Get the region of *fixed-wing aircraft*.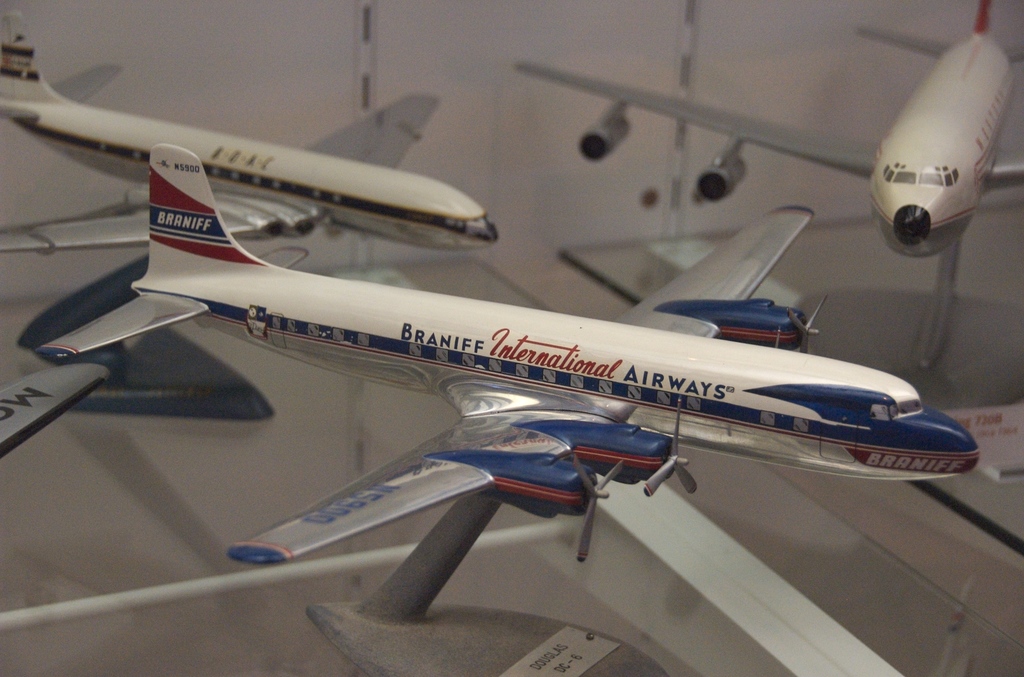
select_region(0, 2, 502, 243).
